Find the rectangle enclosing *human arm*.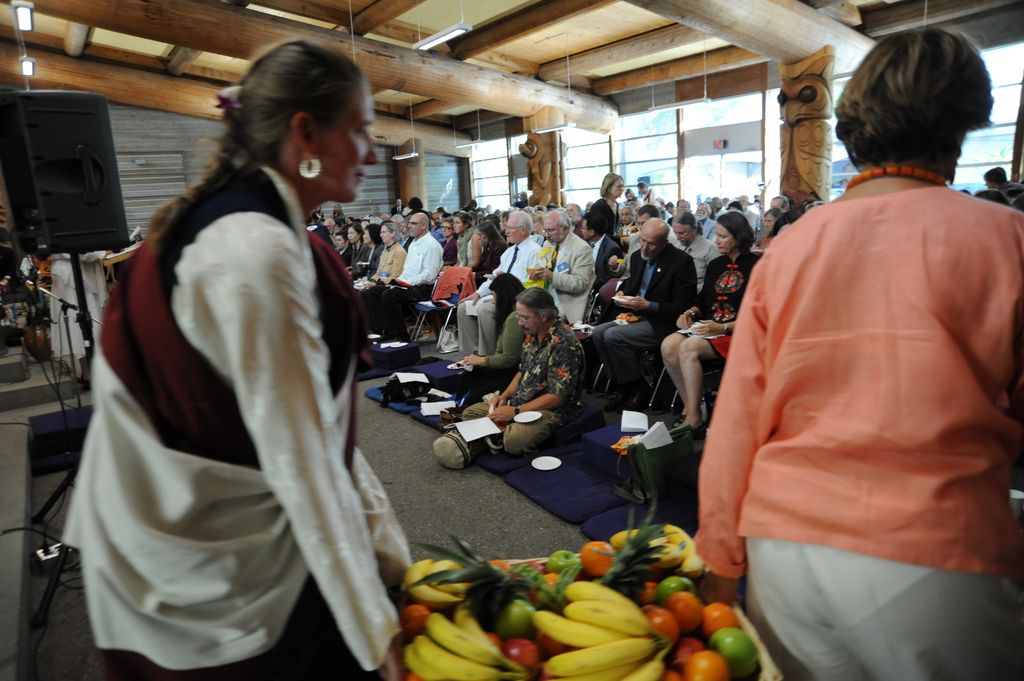
(634, 251, 701, 317).
